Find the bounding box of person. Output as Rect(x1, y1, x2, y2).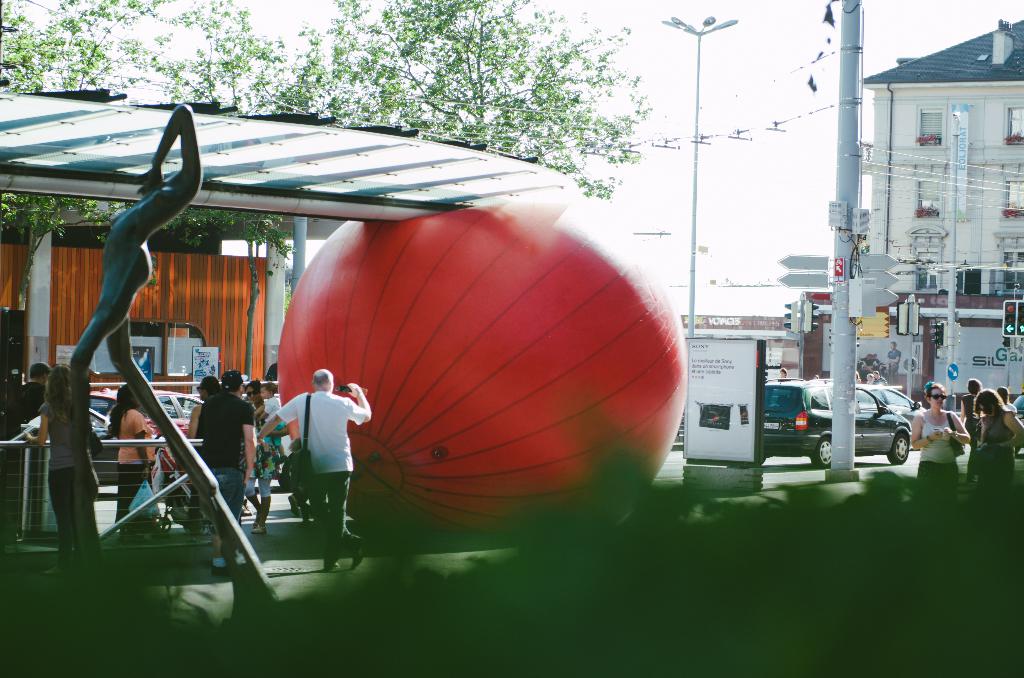
Rect(21, 368, 96, 574).
